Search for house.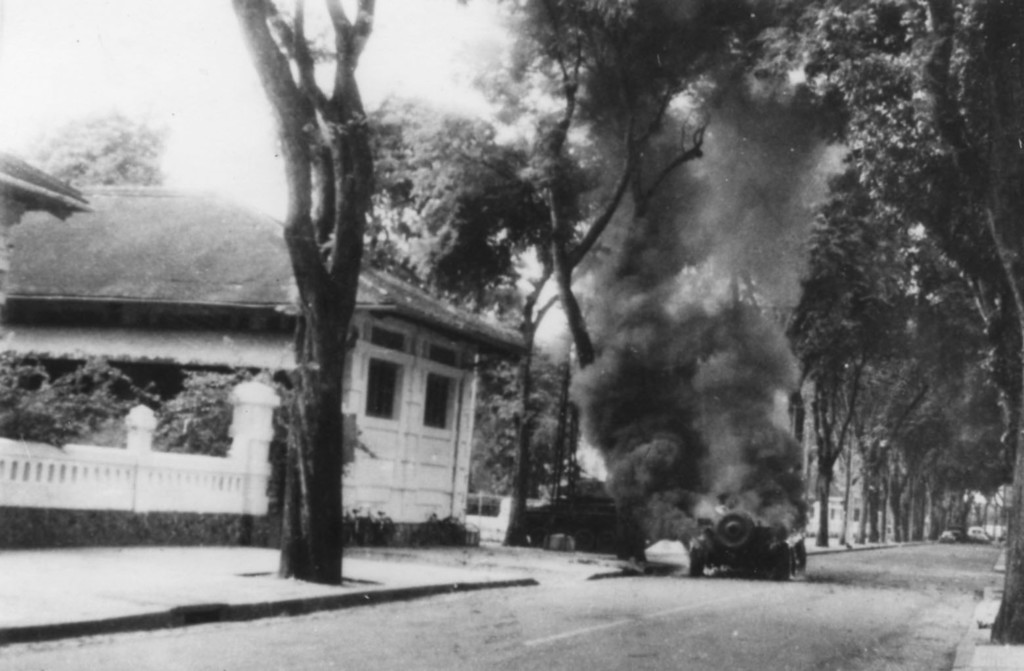
Found at 2:190:533:548.
